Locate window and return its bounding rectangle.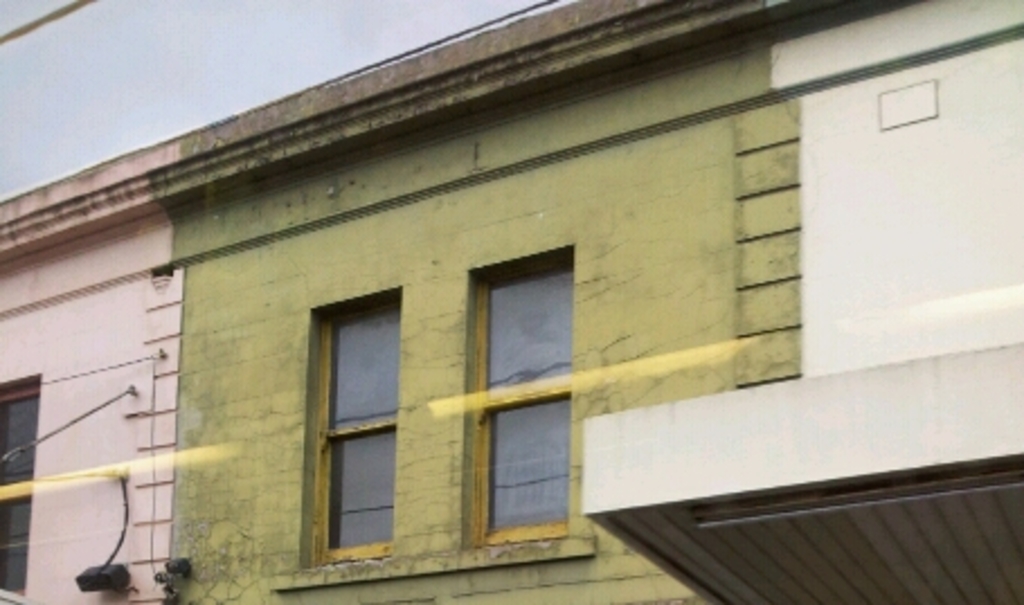
detection(0, 364, 41, 598).
